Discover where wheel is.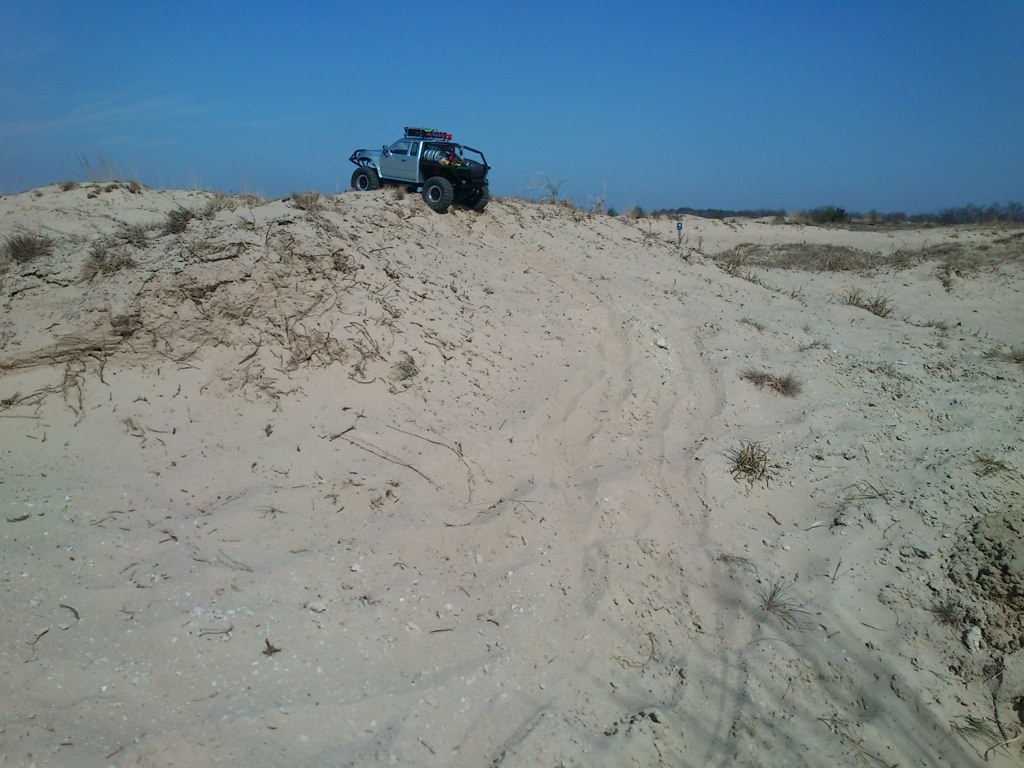
Discovered at 419,174,454,210.
